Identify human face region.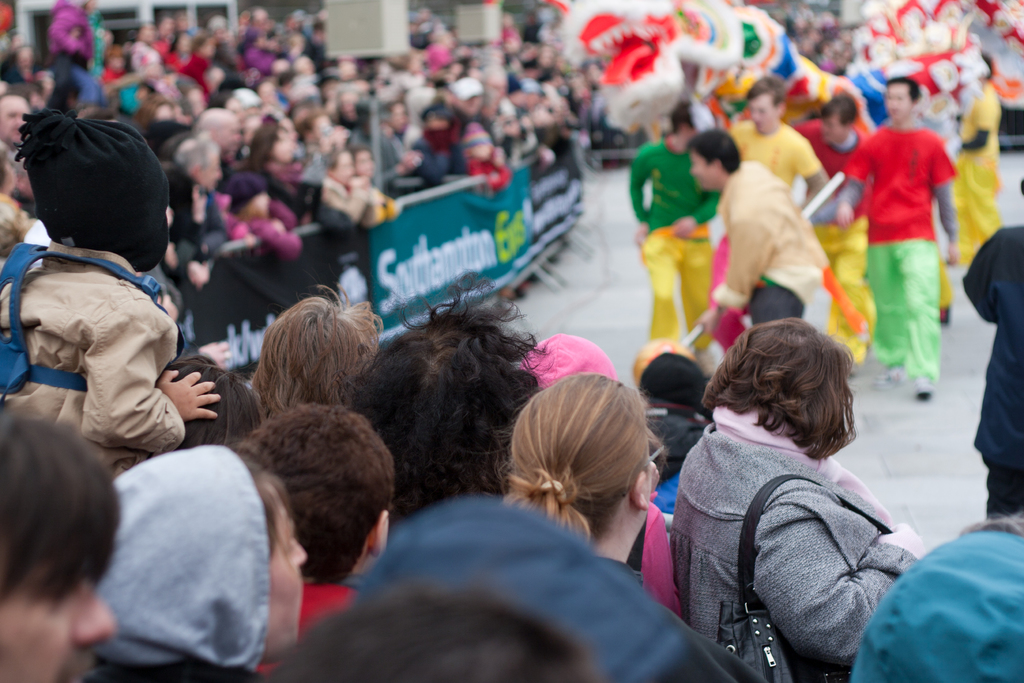
Region: region(689, 149, 718, 192).
